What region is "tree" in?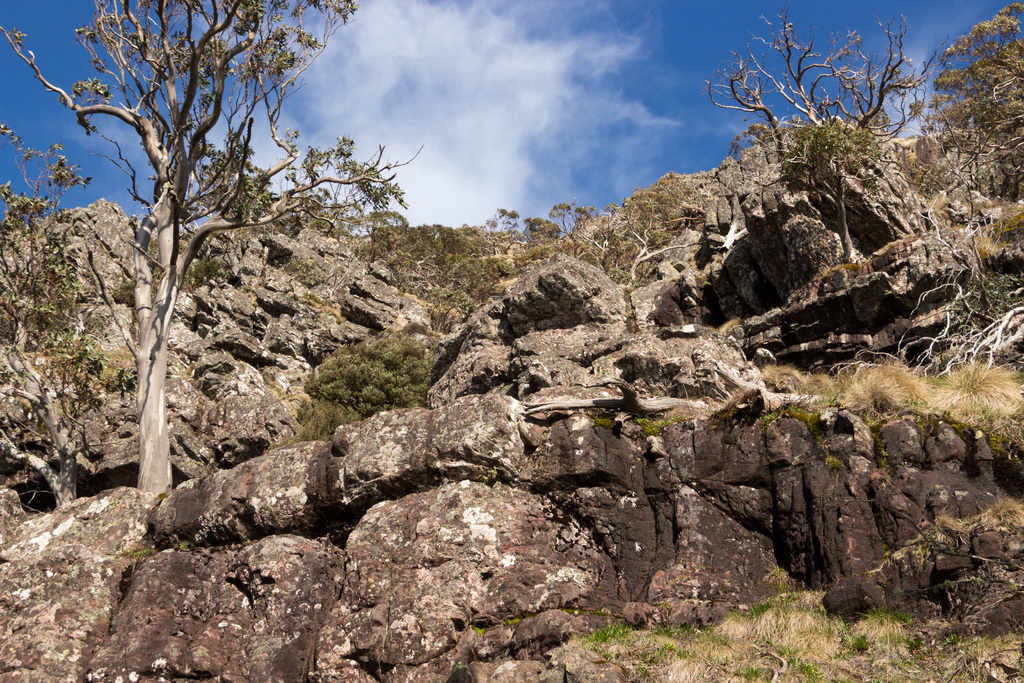
detection(787, 101, 890, 266).
